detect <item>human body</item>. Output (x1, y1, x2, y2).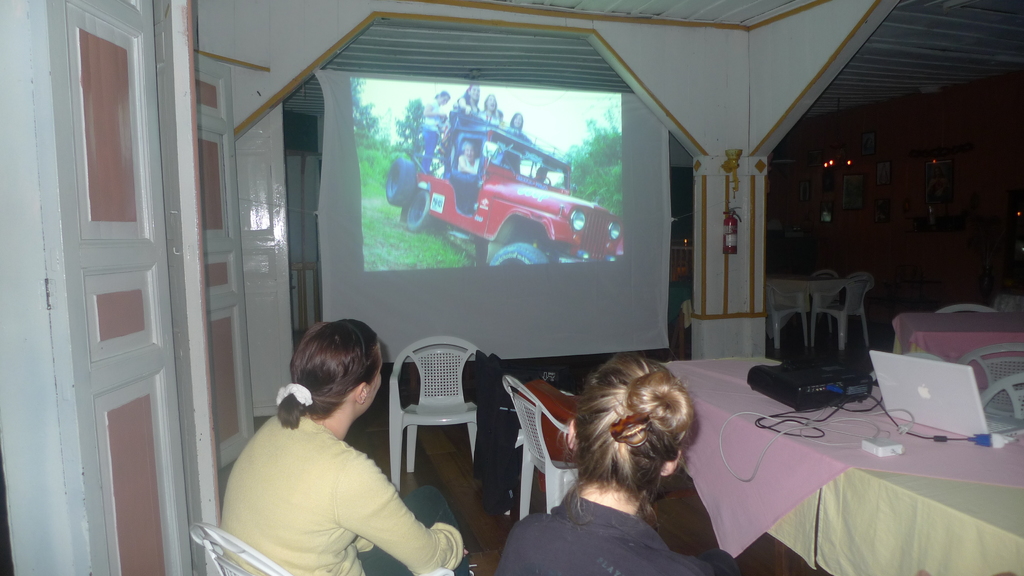
(179, 315, 488, 575).
